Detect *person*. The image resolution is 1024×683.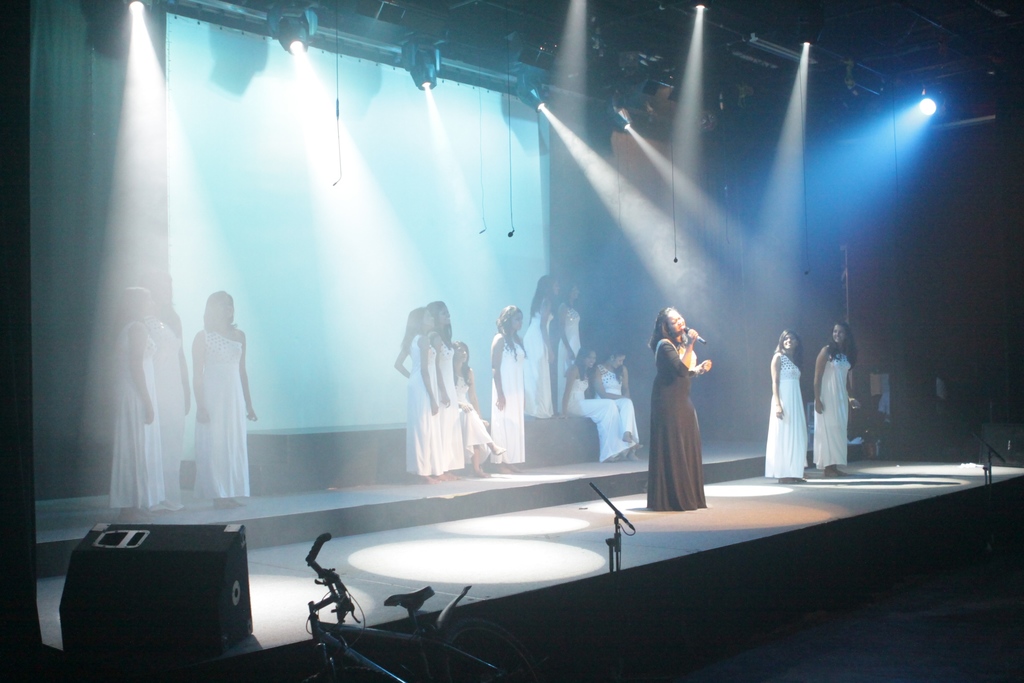
bbox(647, 294, 728, 524).
